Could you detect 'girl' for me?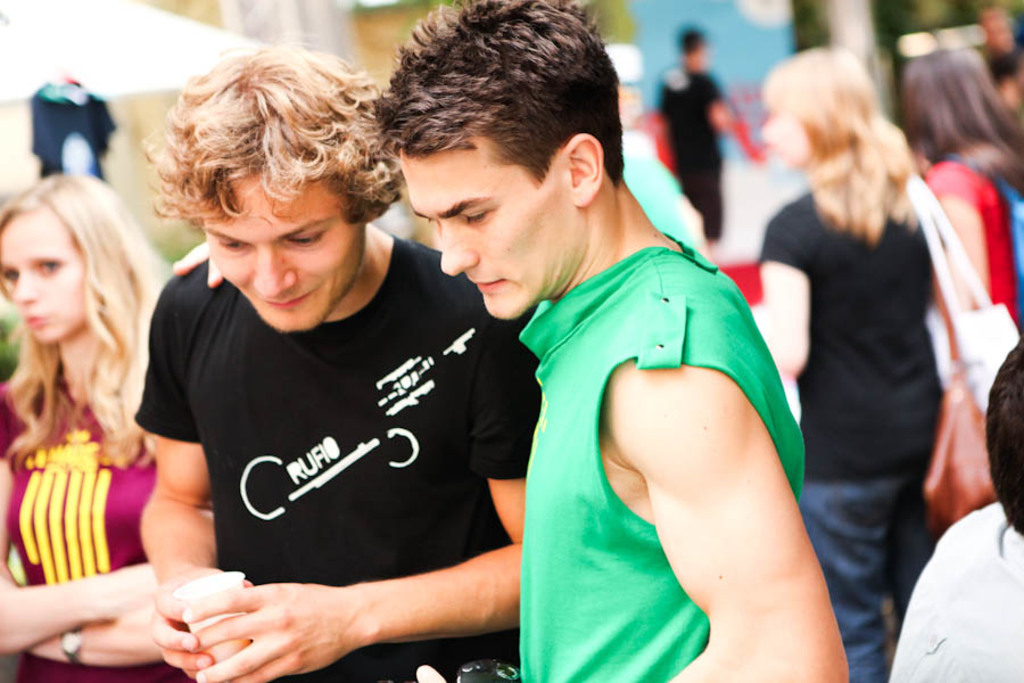
Detection result: [left=0, top=172, right=158, bottom=681].
